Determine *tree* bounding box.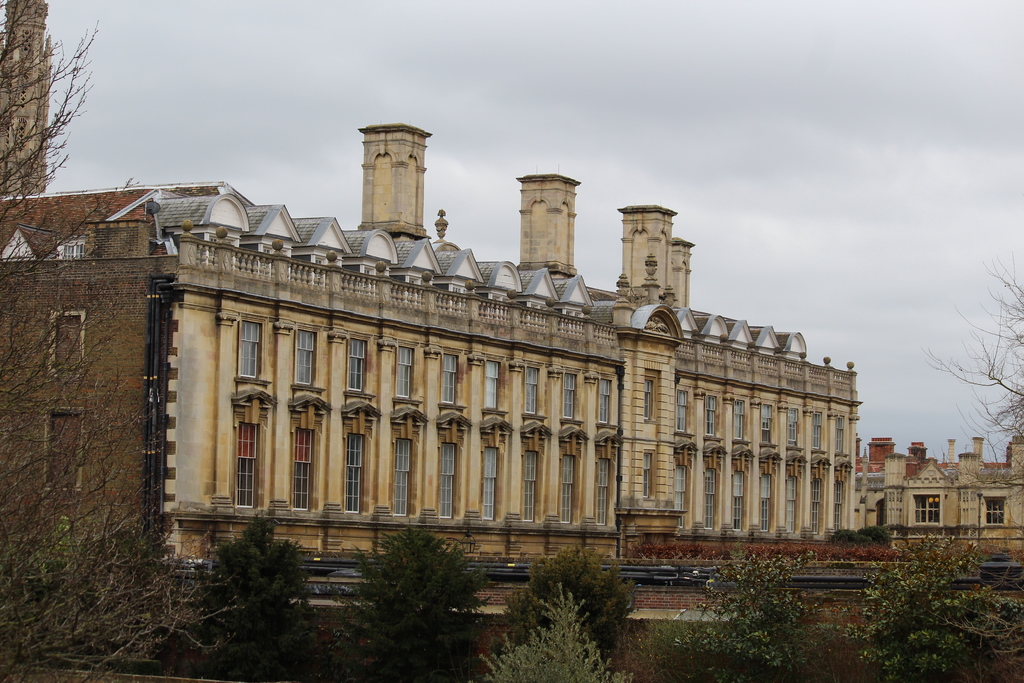
Determined: <bbox>0, 0, 236, 682</bbox>.
